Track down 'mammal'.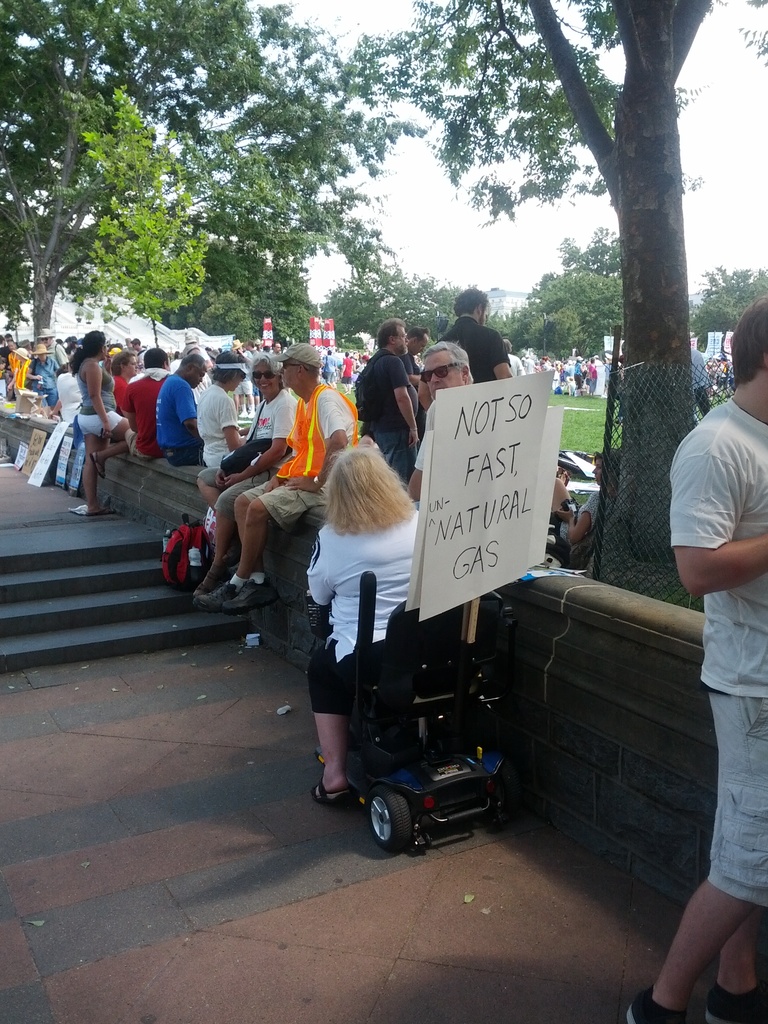
Tracked to x1=6, y1=343, x2=18, y2=372.
